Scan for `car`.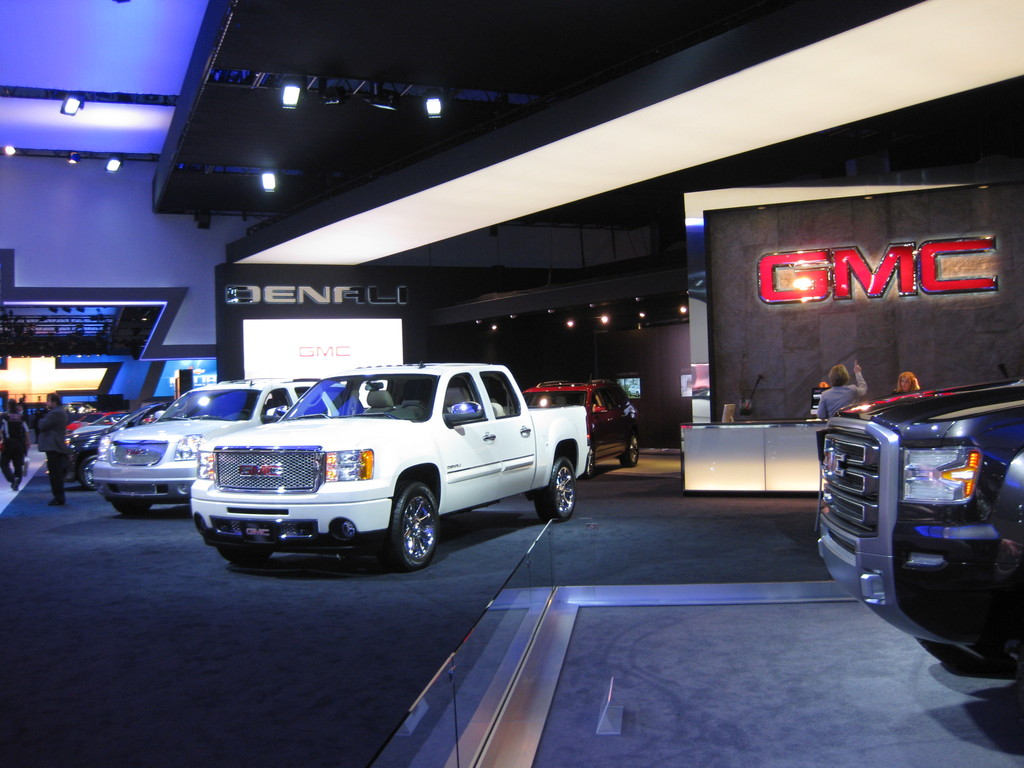
Scan result: bbox=[814, 379, 1023, 675].
